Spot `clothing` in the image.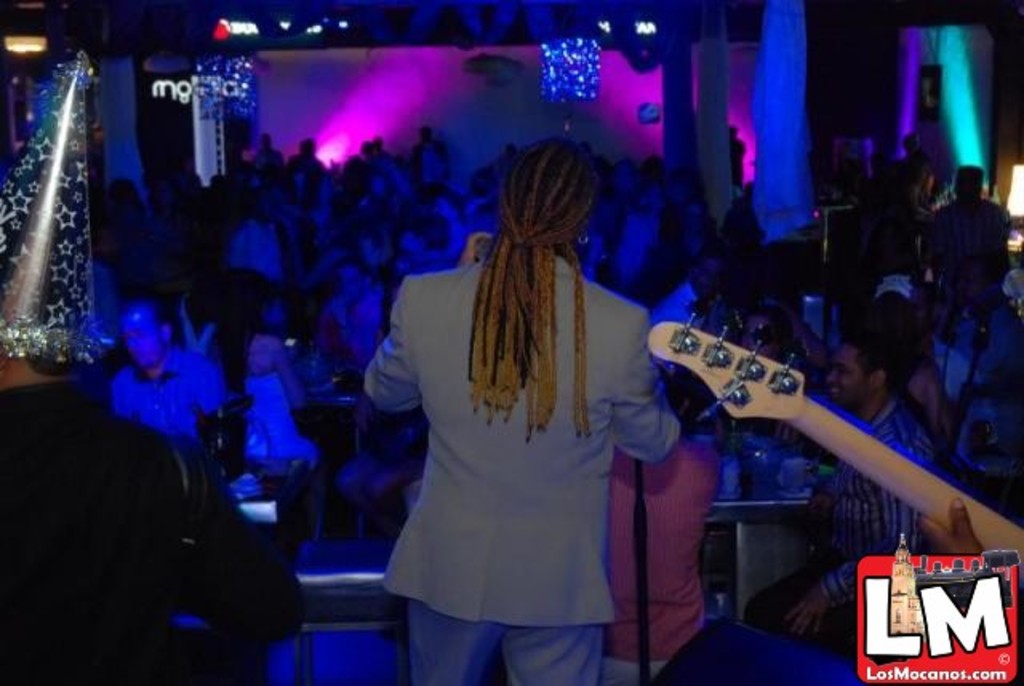
`clothing` found at 597/433/704/684.
